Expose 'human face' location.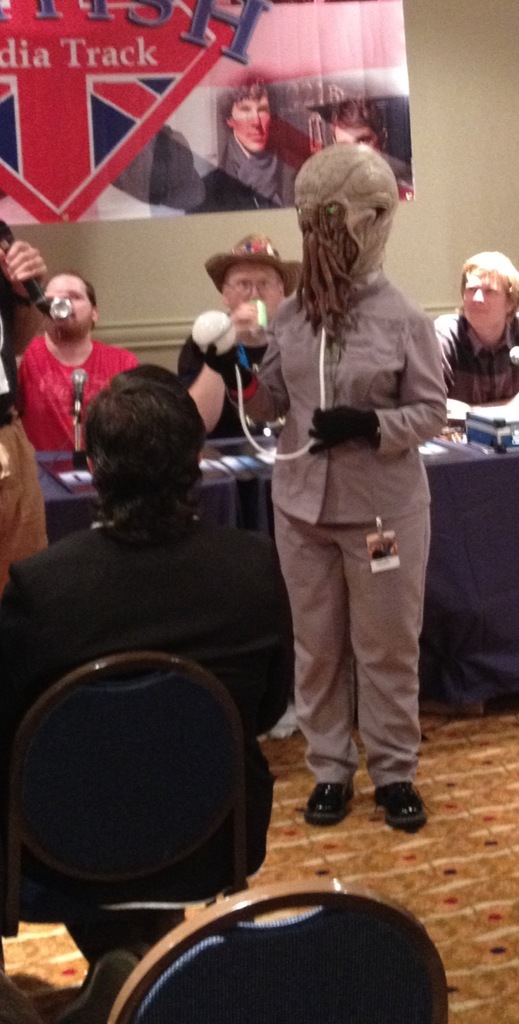
Exposed at l=226, t=265, r=290, b=311.
